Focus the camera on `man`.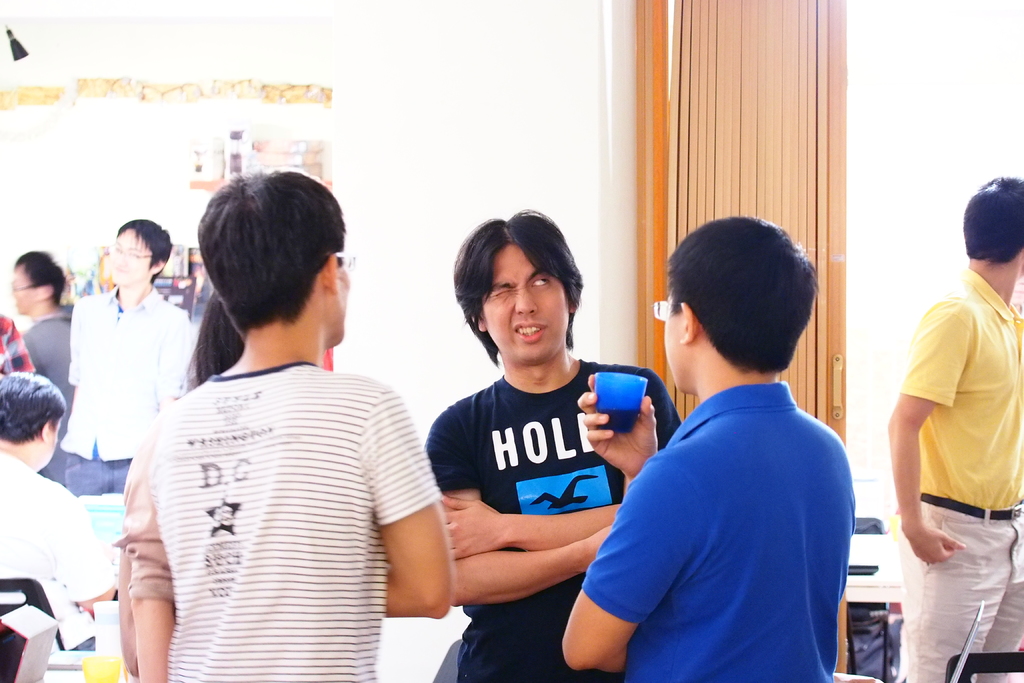
Focus region: bbox=(426, 210, 680, 682).
